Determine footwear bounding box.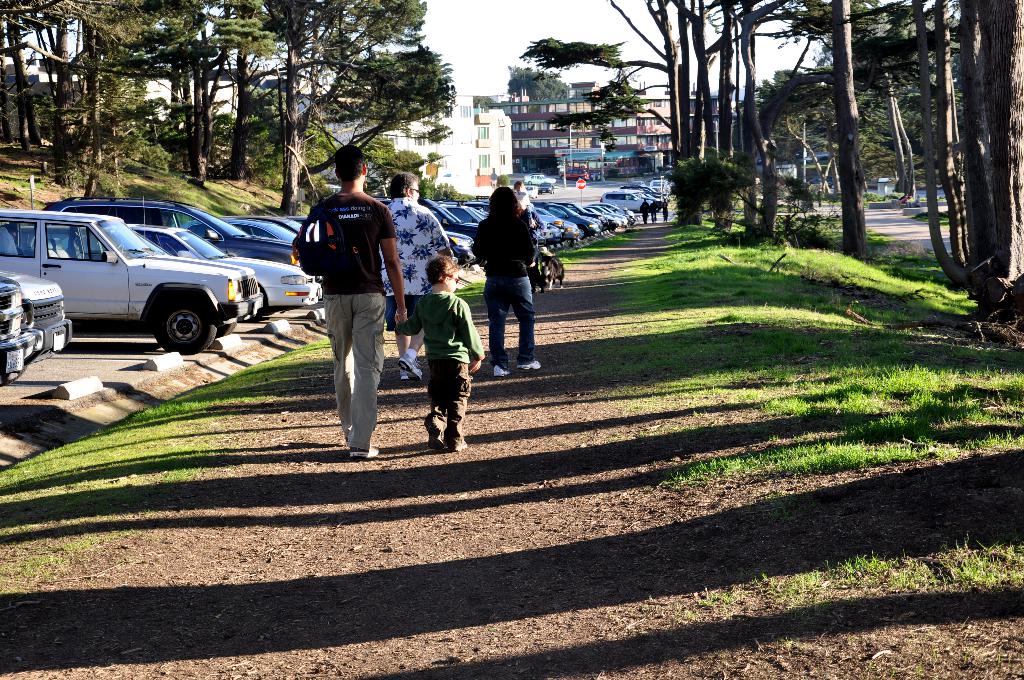
Determined: [520,362,541,369].
